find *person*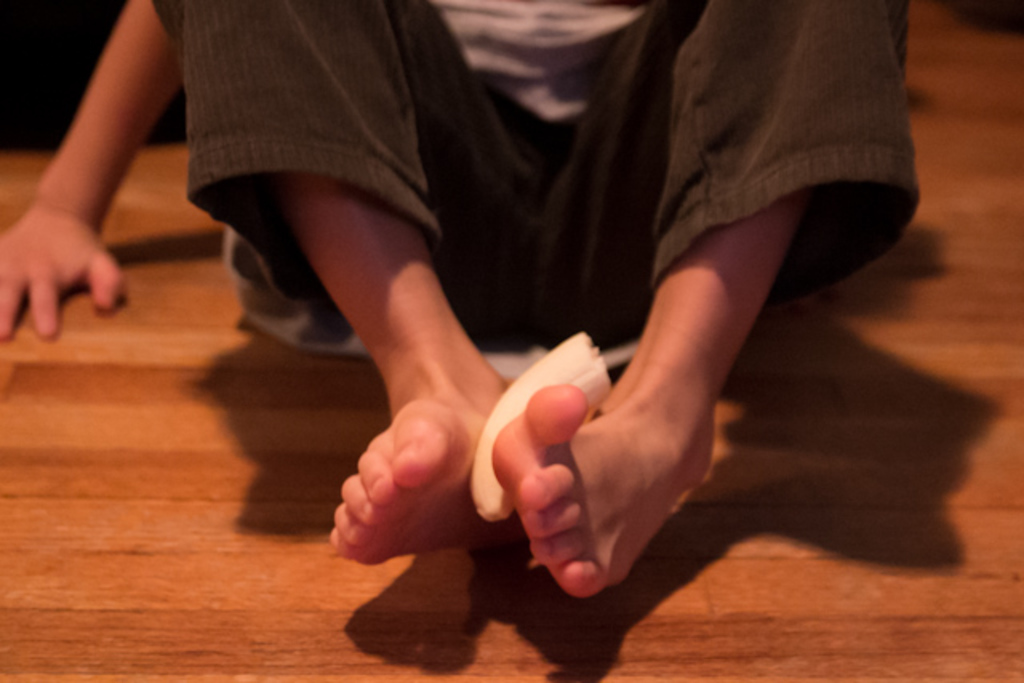
<region>186, 0, 918, 673</region>
